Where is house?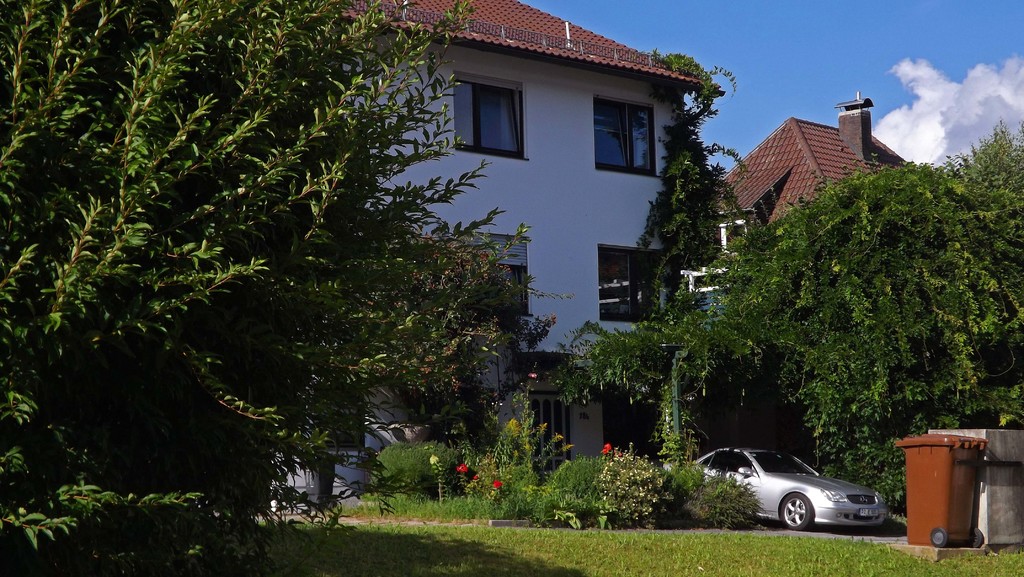
707,85,921,236.
